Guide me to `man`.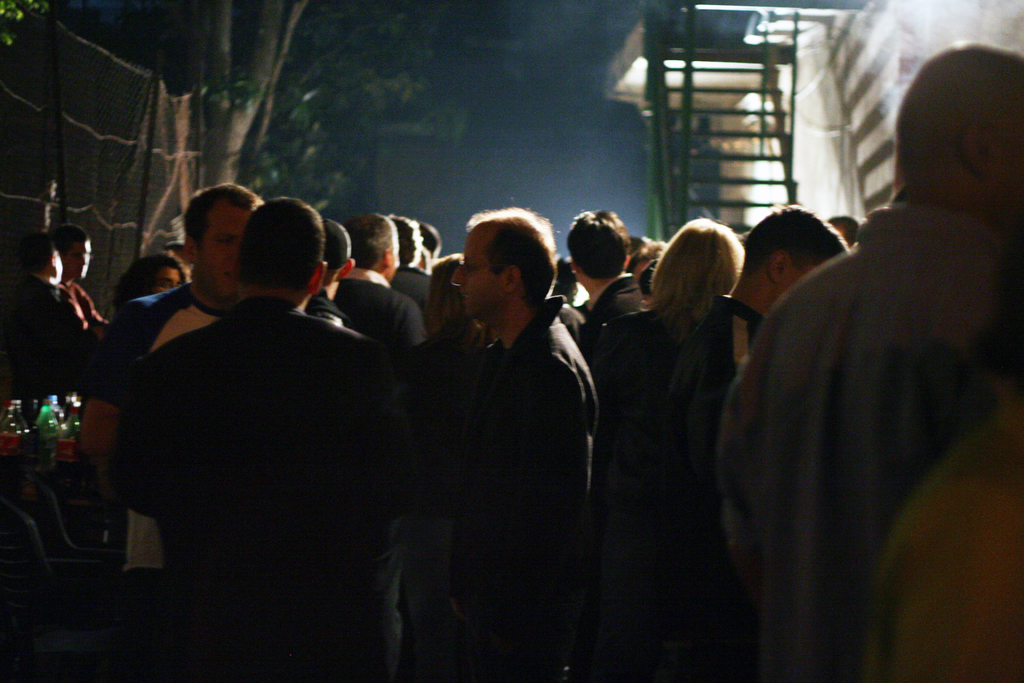
Guidance: box(450, 208, 601, 682).
